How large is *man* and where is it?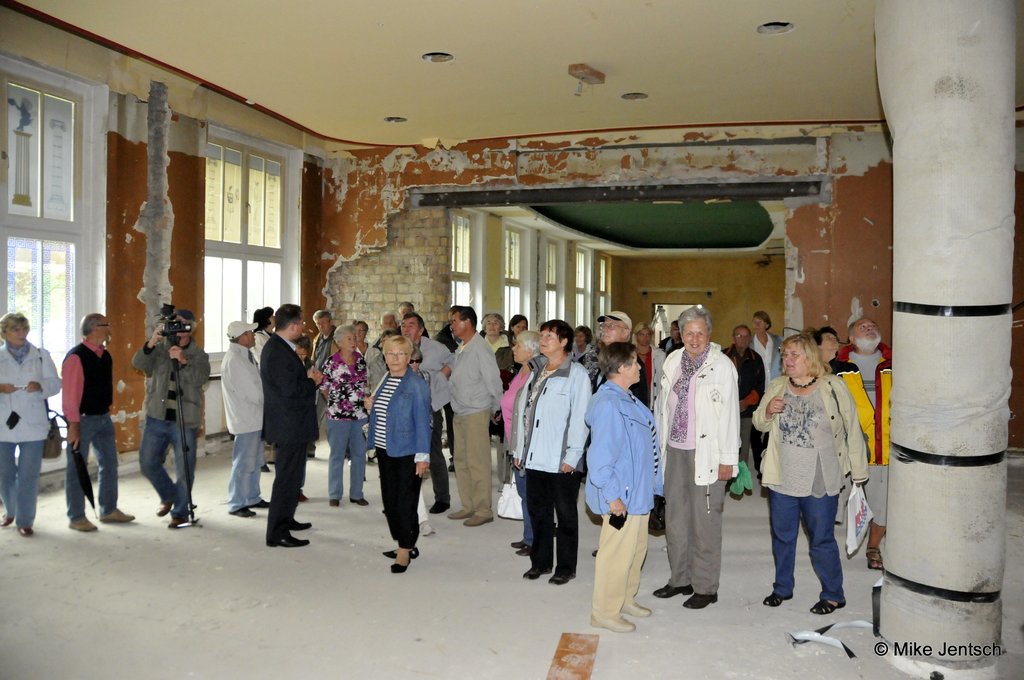
Bounding box: 446 305 509 528.
